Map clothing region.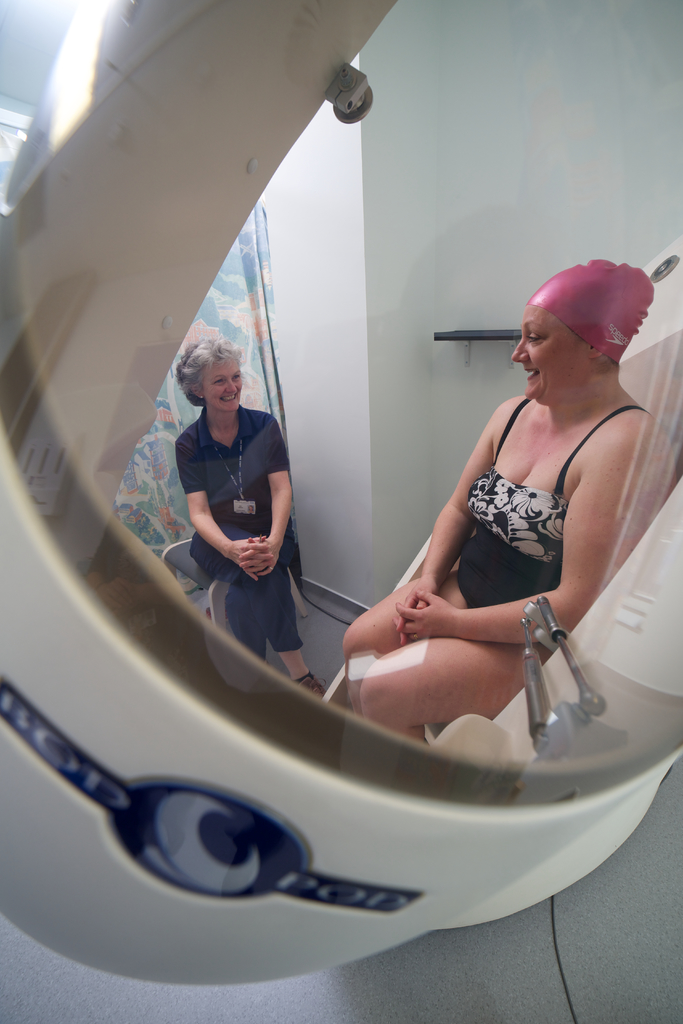
Mapped to (x1=418, y1=388, x2=659, y2=640).
